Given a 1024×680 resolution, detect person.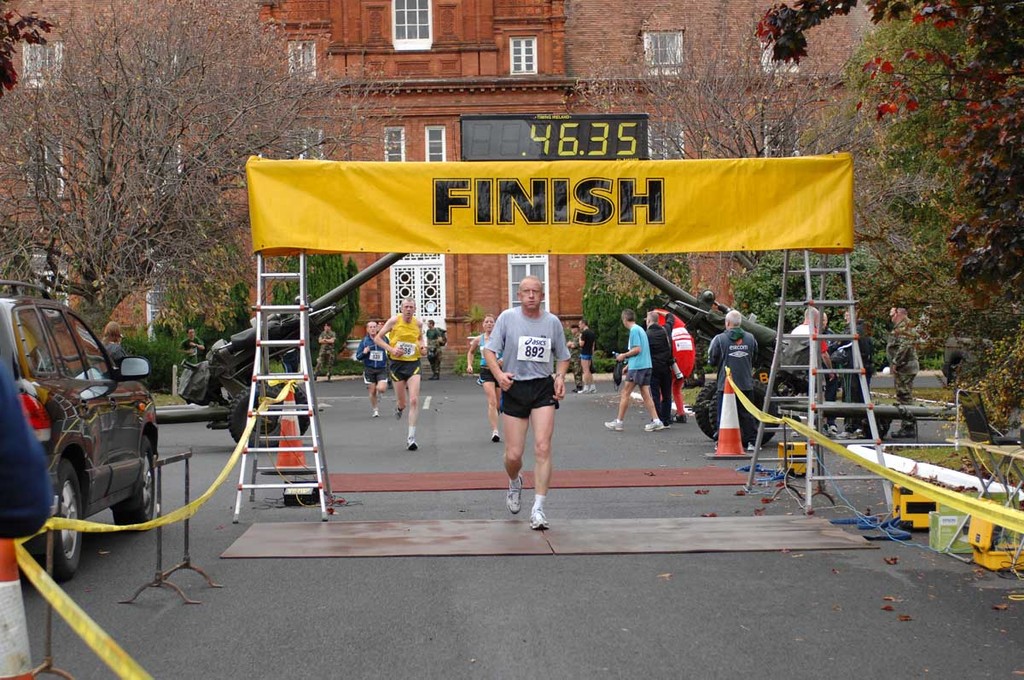
(359, 317, 396, 416).
